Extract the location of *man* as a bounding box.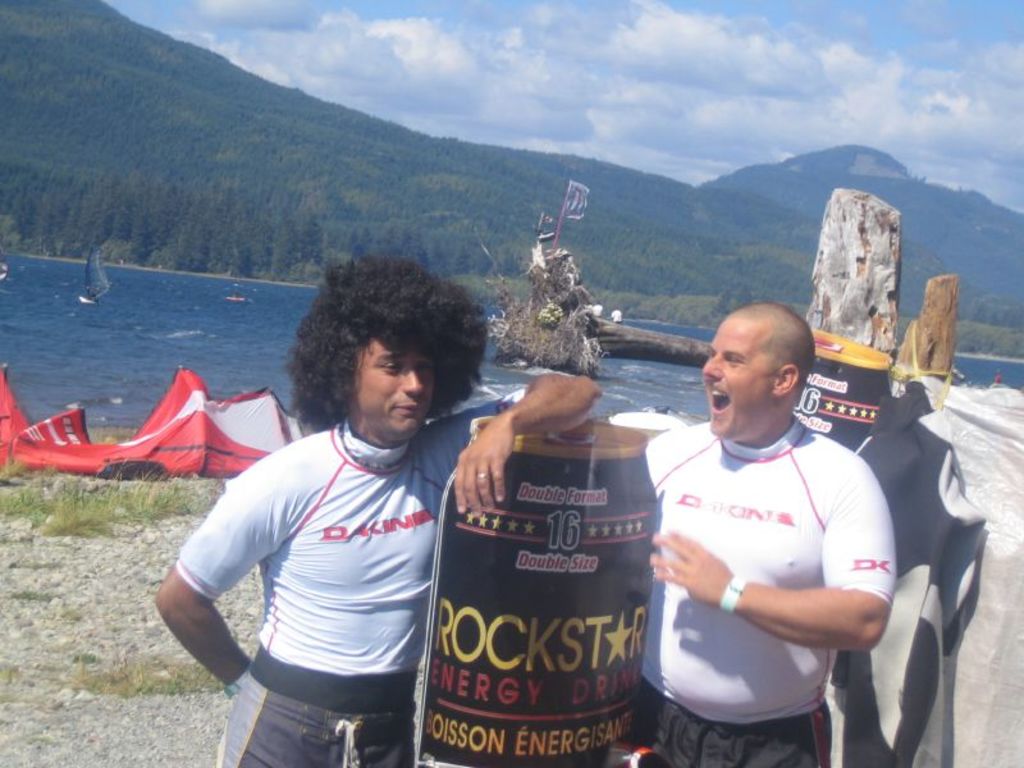
(left=150, top=244, right=600, bottom=767).
